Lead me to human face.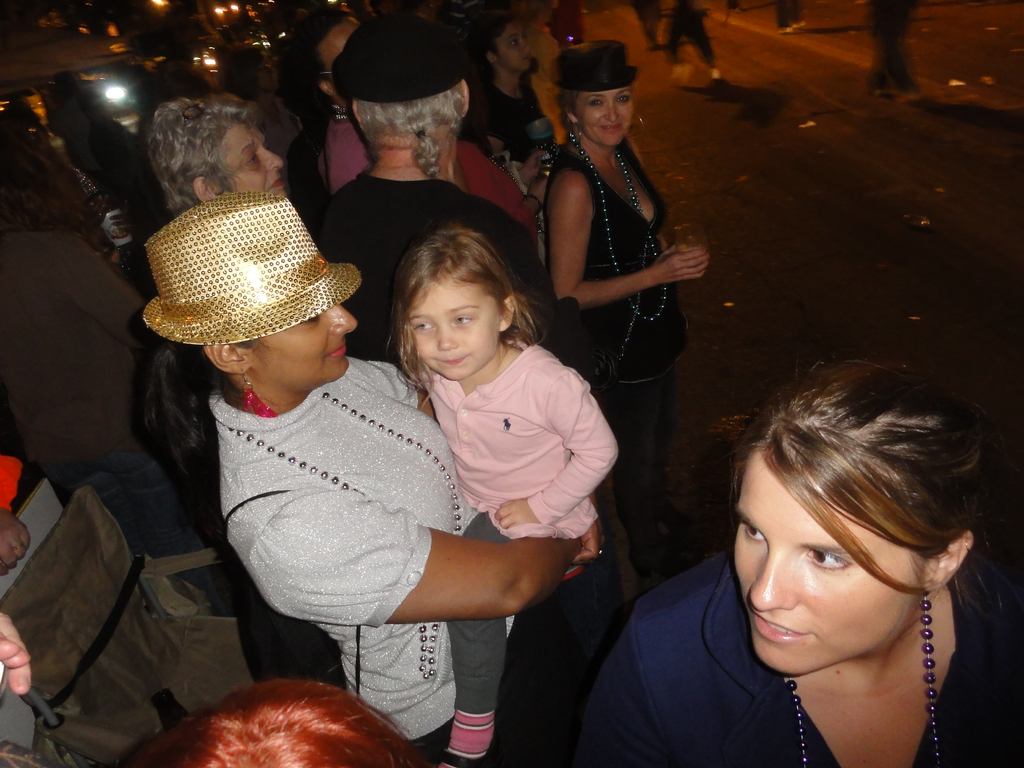
Lead to (221, 125, 282, 200).
